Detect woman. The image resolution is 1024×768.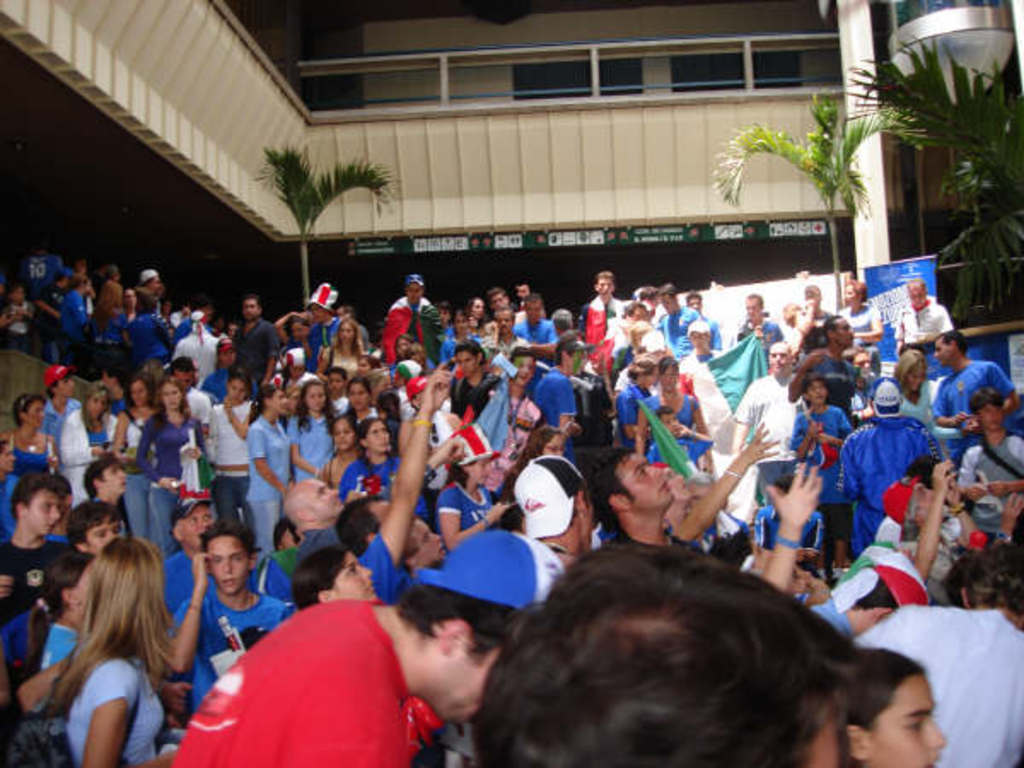
box(340, 413, 425, 514).
